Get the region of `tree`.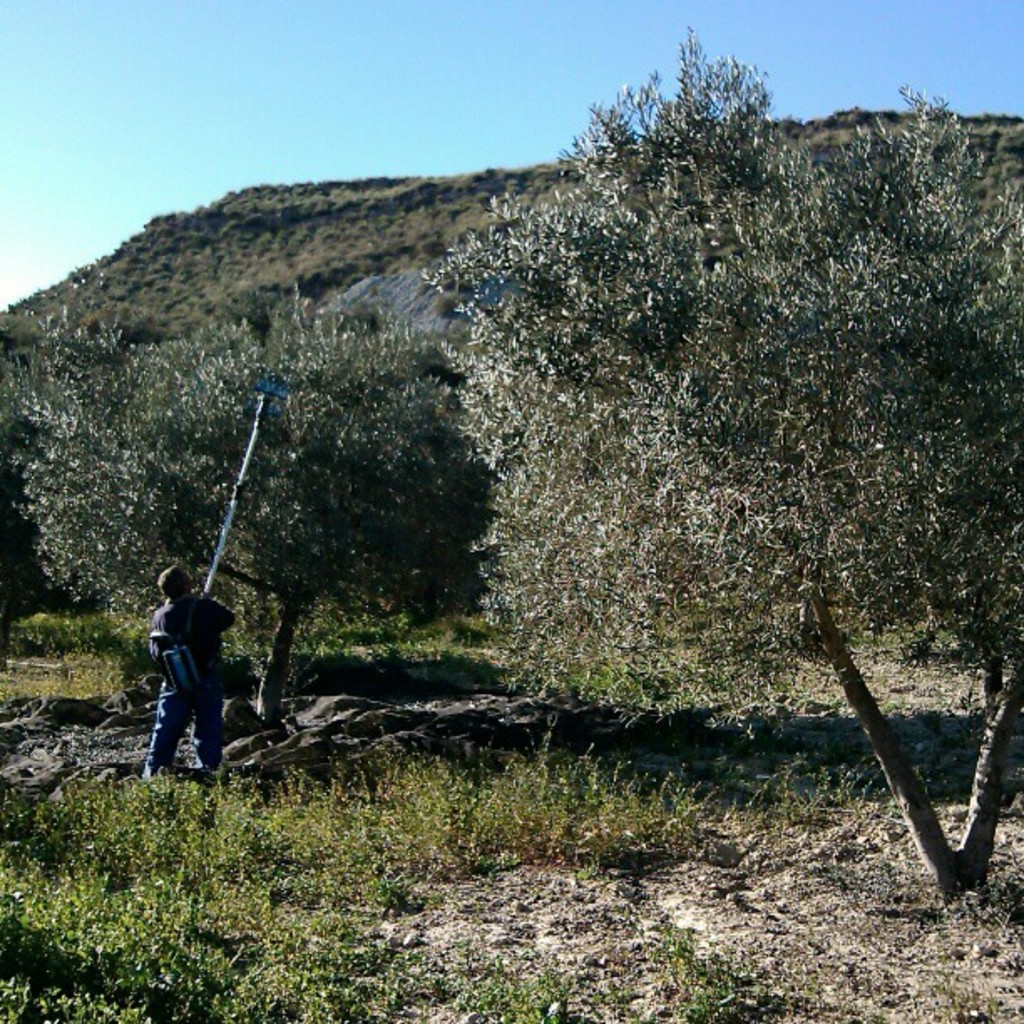
[20,296,507,741].
